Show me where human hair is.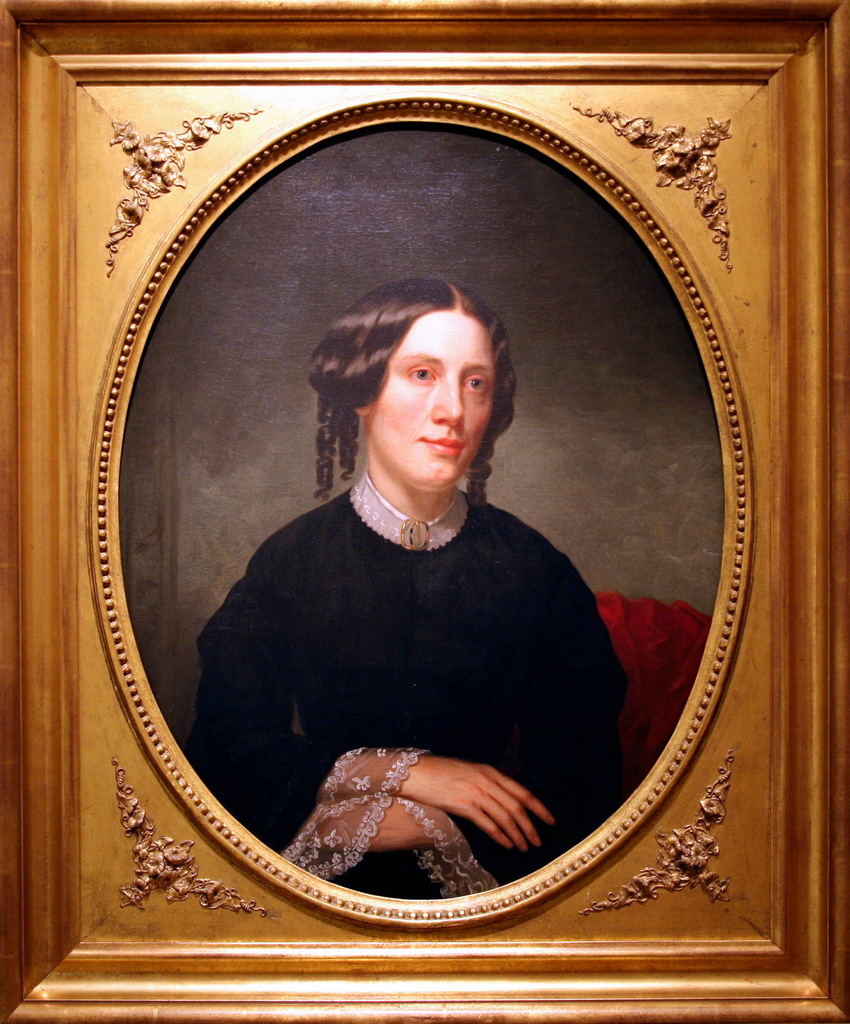
human hair is at [x1=314, y1=278, x2=522, y2=473].
